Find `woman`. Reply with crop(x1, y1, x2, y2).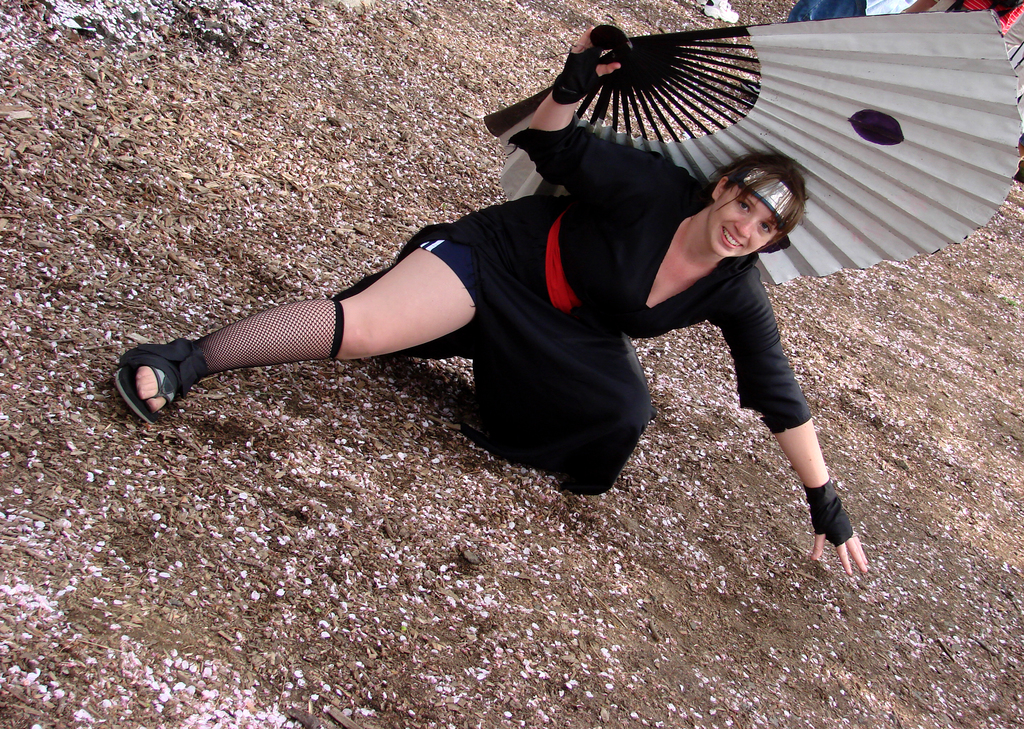
crop(121, 24, 875, 580).
